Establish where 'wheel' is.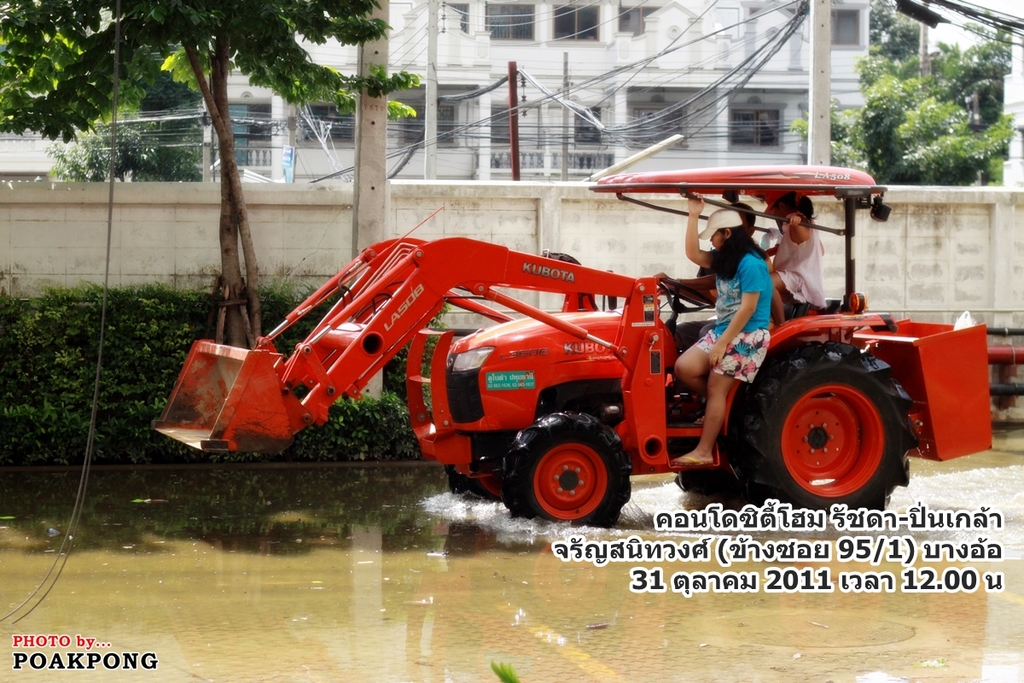
Established at 724, 340, 933, 528.
